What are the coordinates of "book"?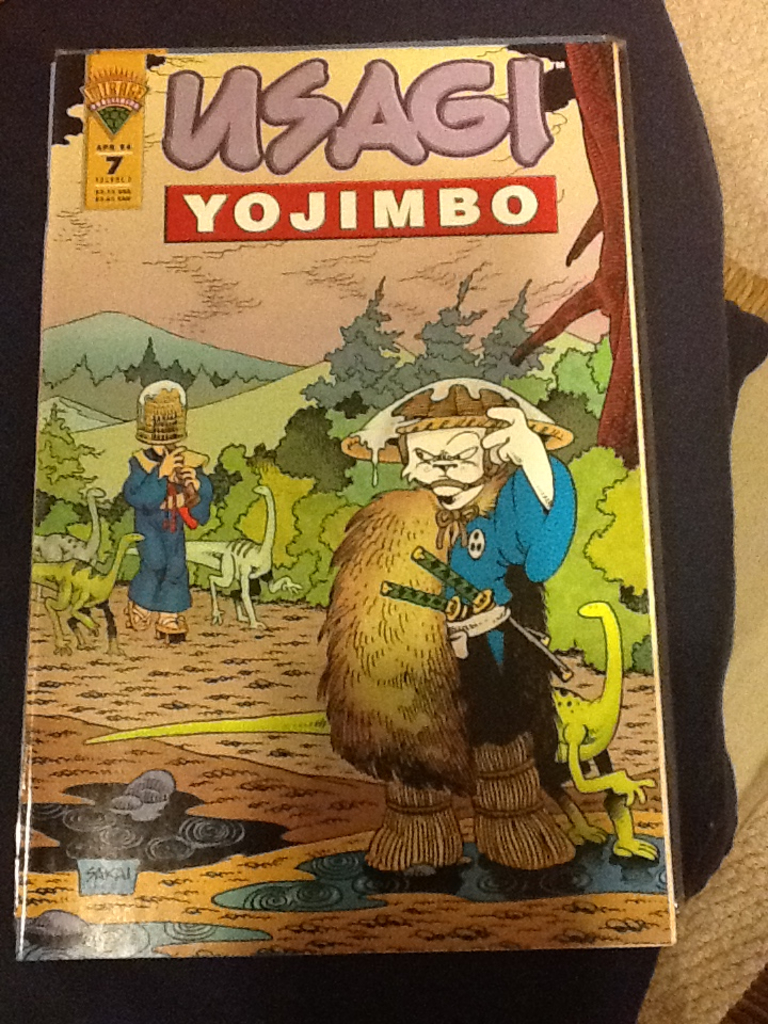
pyautogui.locateOnScreen(7, 37, 676, 969).
